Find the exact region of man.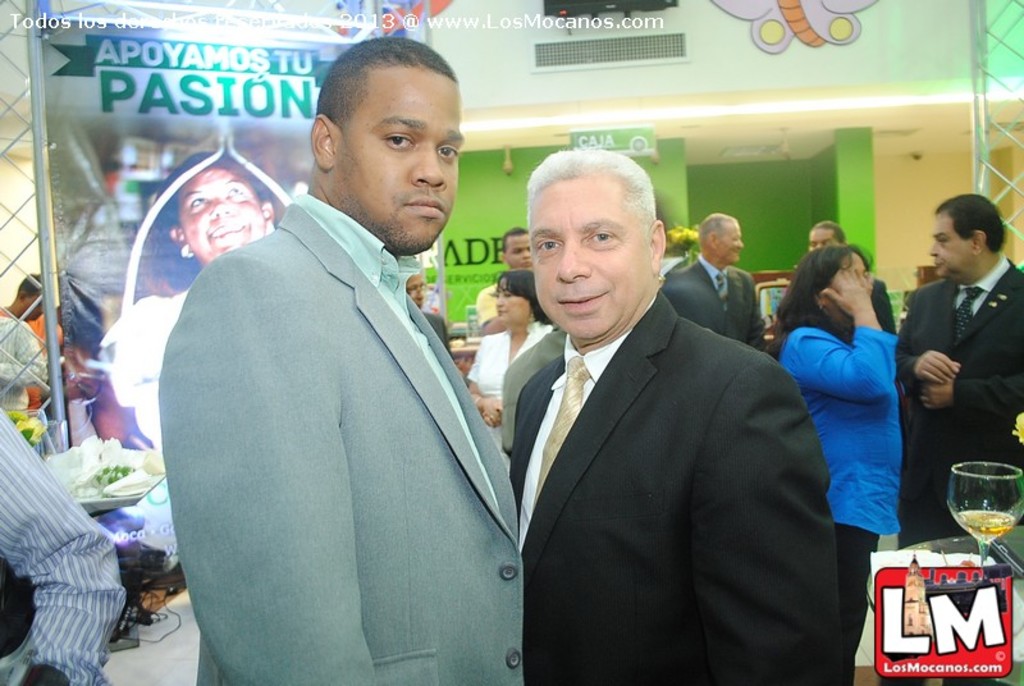
Exact region: [left=0, top=397, right=132, bottom=685].
